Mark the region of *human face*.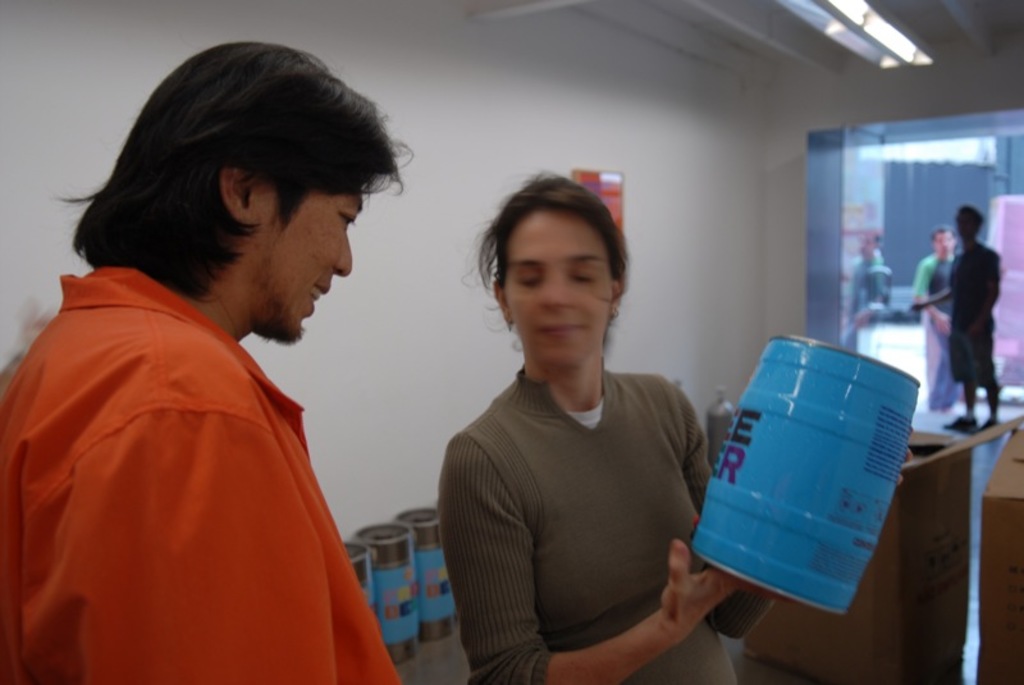
Region: rect(506, 206, 616, 361).
